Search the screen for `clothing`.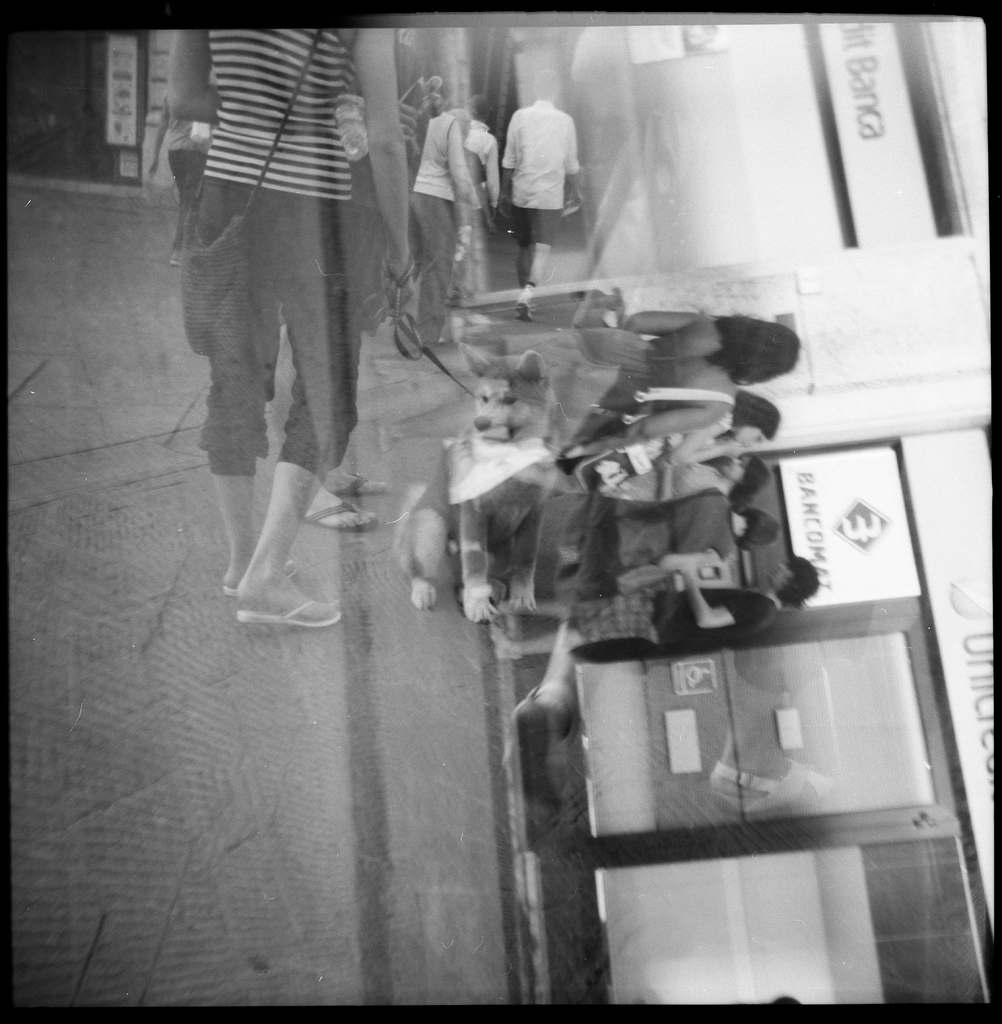
Found at (x1=573, y1=592, x2=766, y2=664).
